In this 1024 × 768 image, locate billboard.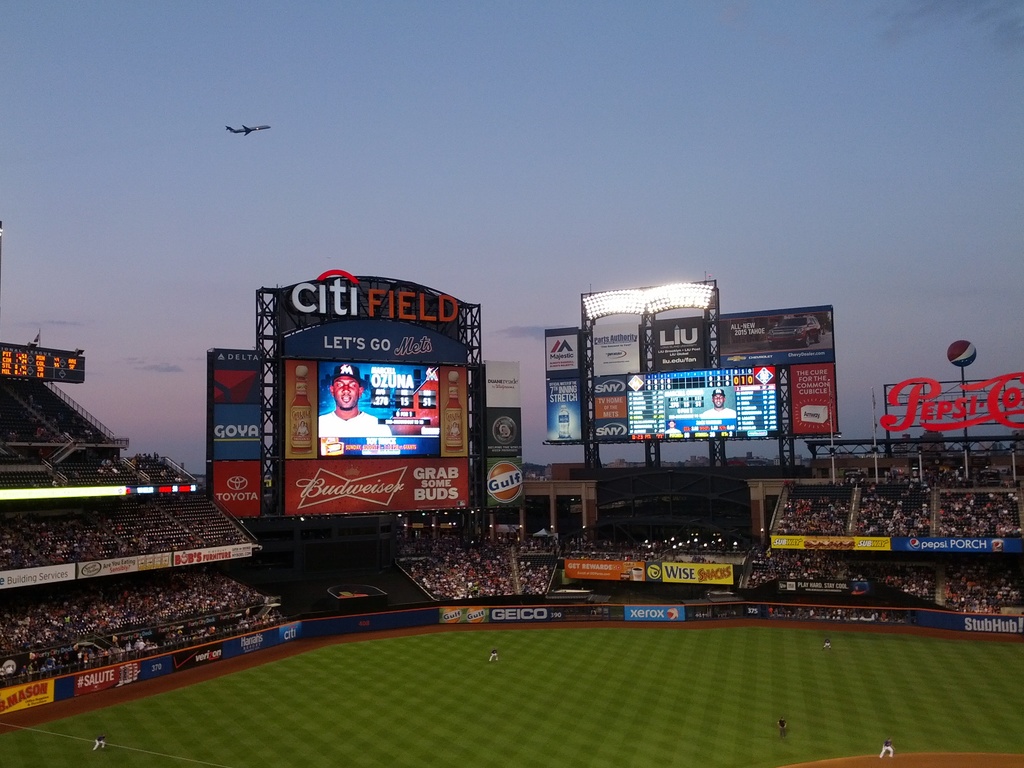
Bounding box: x1=207 y1=462 x2=255 y2=513.
